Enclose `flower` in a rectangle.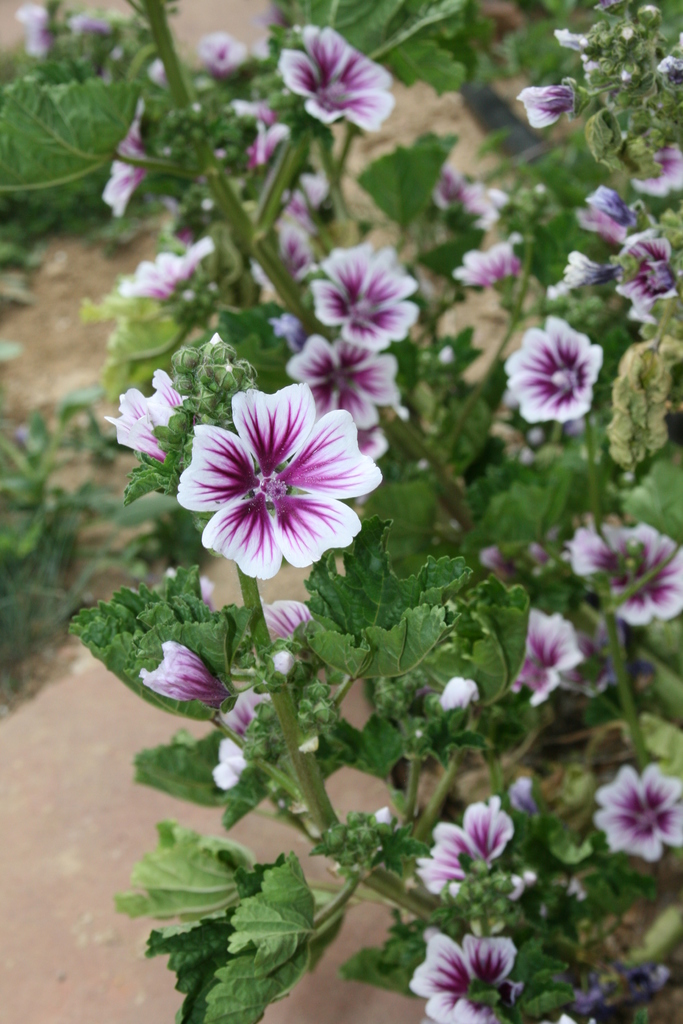
502, 774, 545, 818.
